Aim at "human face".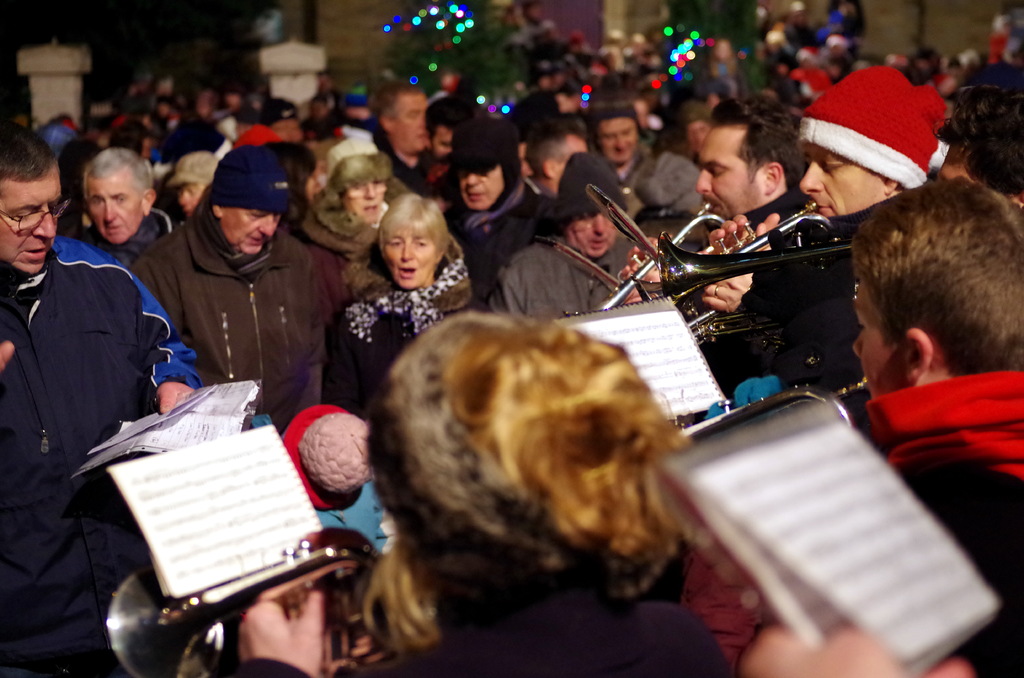
Aimed at l=344, t=177, r=389, b=226.
